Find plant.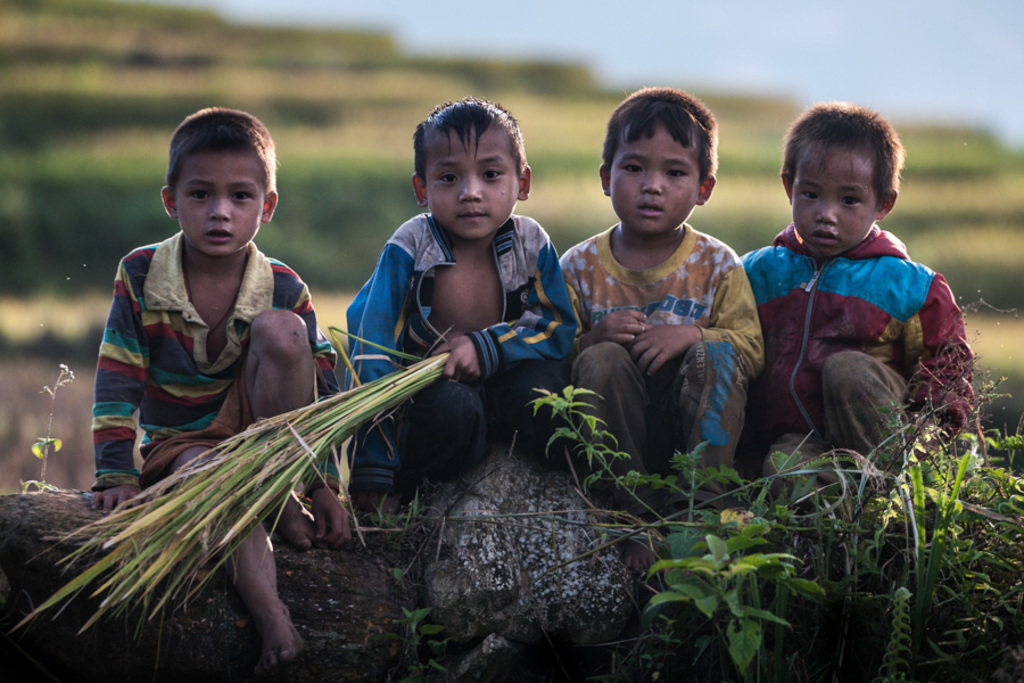
pyautogui.locateOnScreen(3, 321, 459, 637).
